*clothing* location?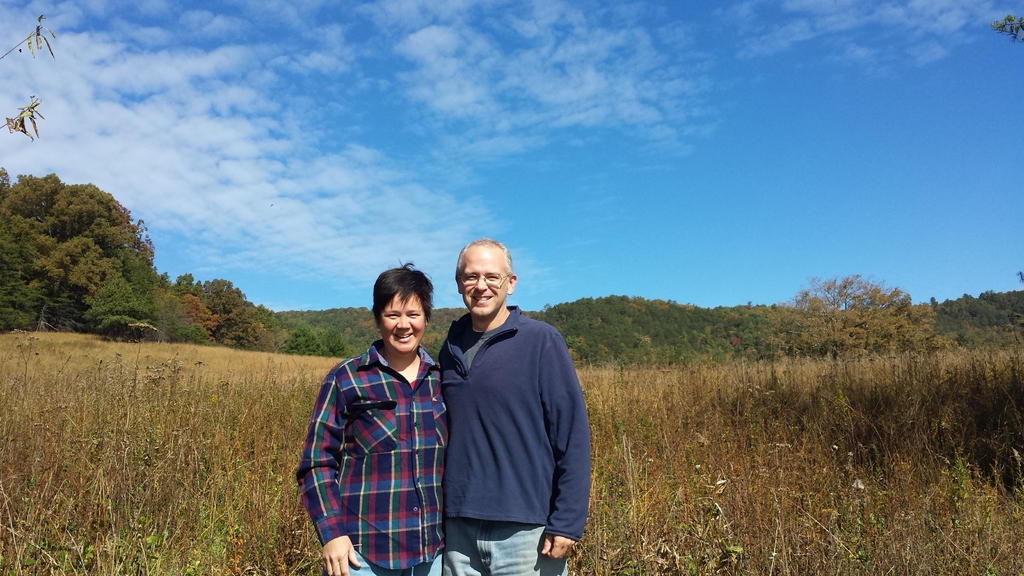
BBox(432, 303, 596, 575)
